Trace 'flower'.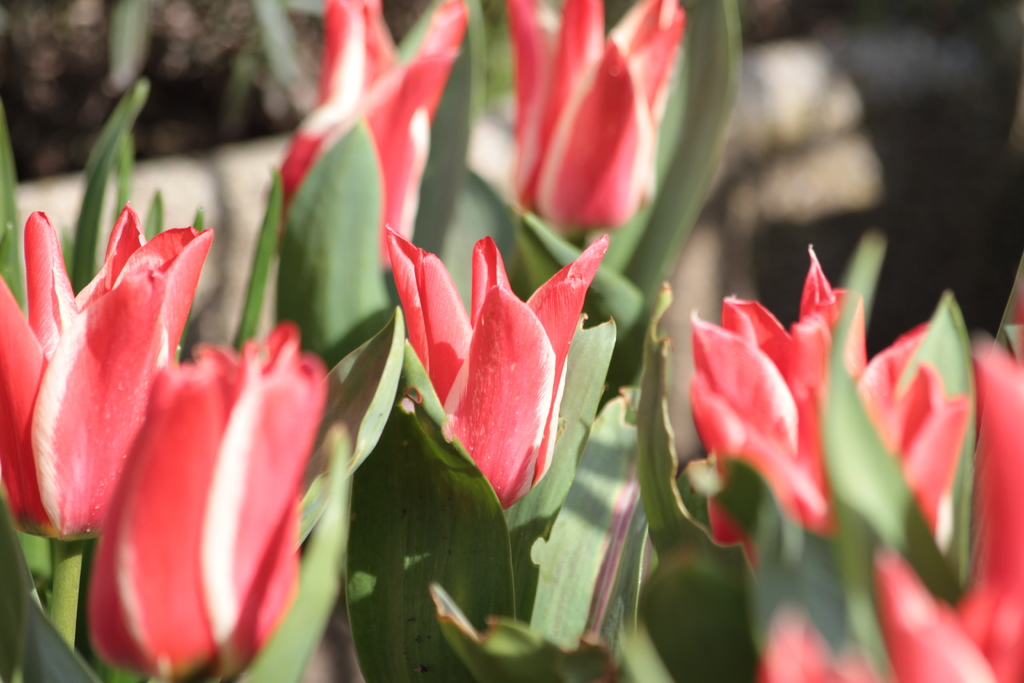
Traced to 503:0:680:256.
